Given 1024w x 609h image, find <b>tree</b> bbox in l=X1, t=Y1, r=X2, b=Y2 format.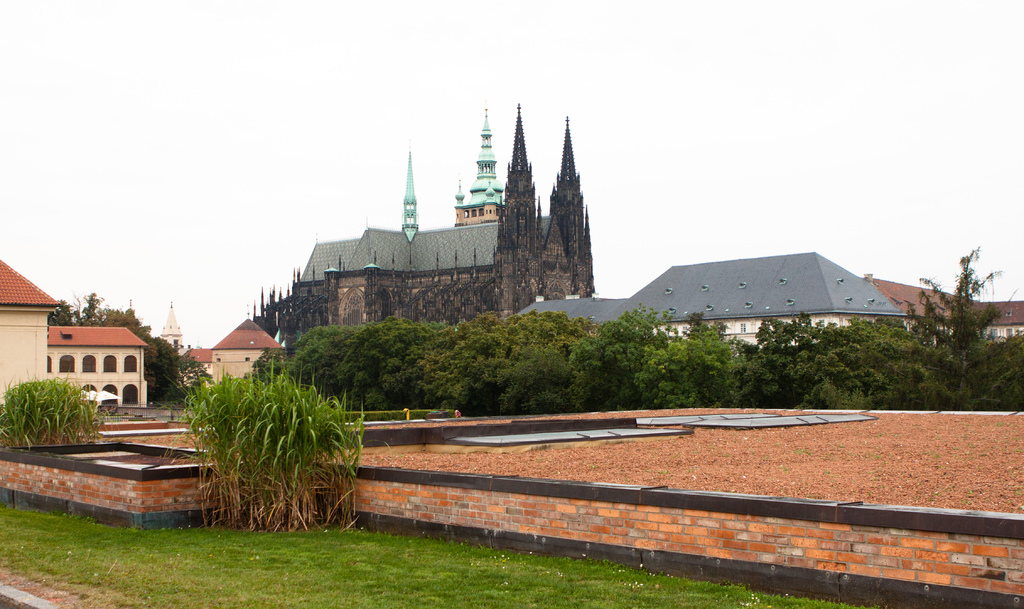
l=45, t=290, r=202, b=401.
